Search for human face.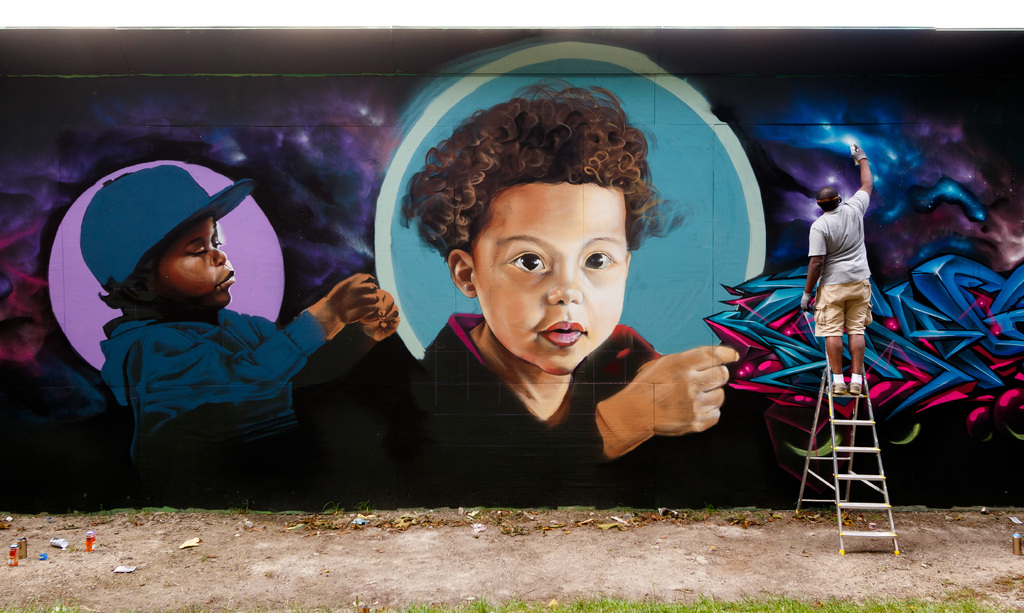
Found at [161,212,237,307].
